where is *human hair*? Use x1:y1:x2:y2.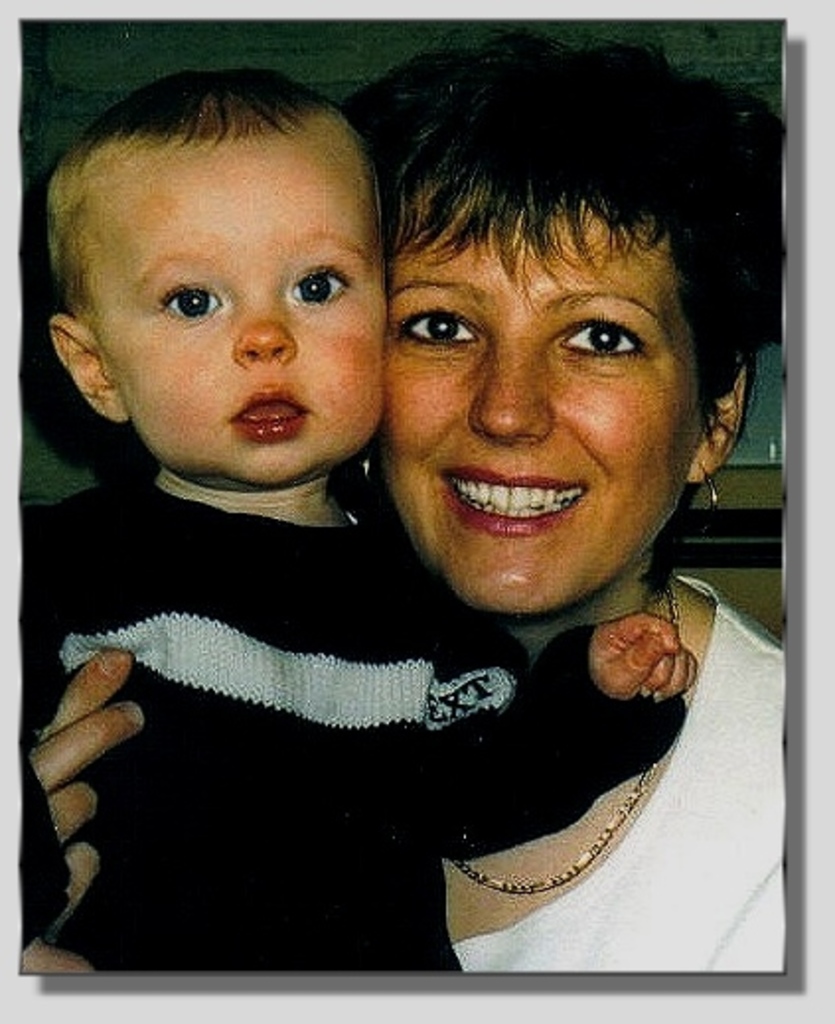
53:75:377:306.
